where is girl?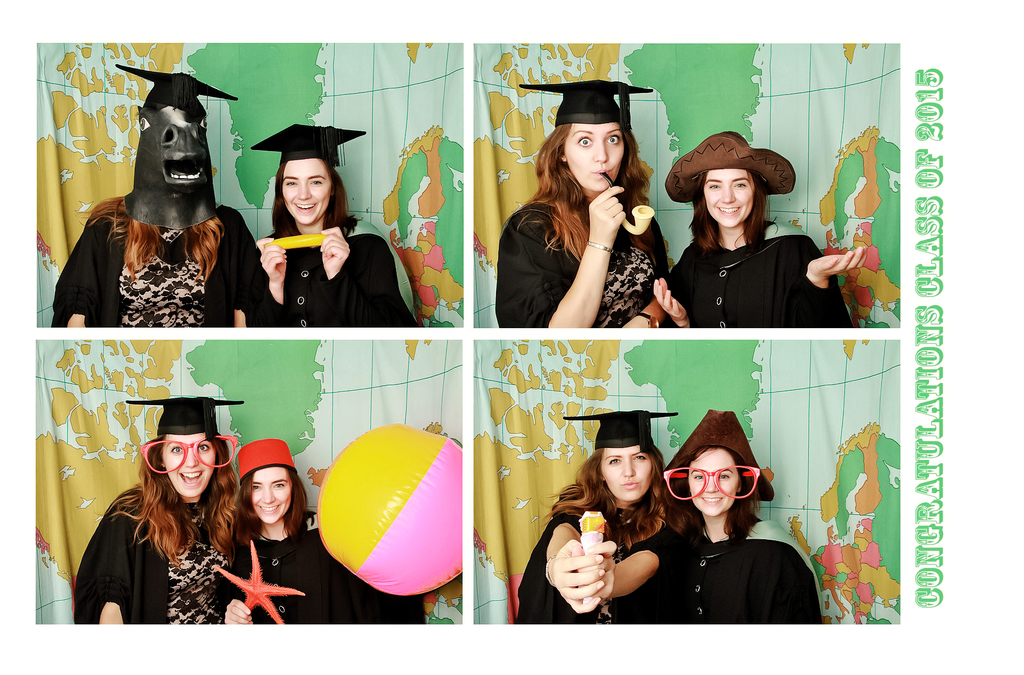
<region>240, 123, 416, 330</region>.
